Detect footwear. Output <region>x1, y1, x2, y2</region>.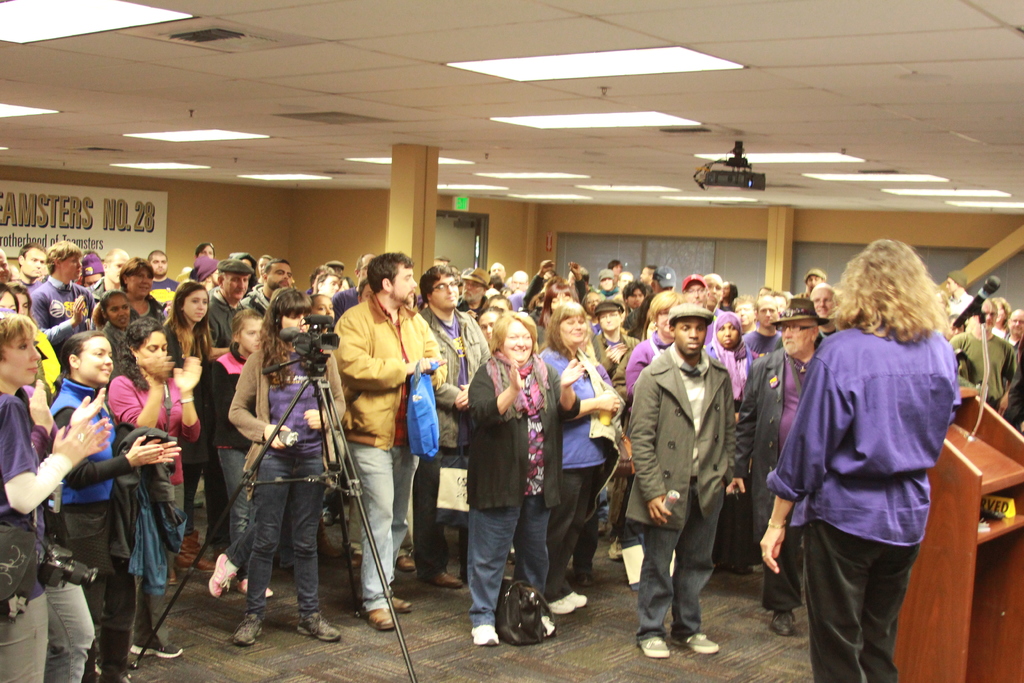
<region>132, 630, 186, 656</region>.
